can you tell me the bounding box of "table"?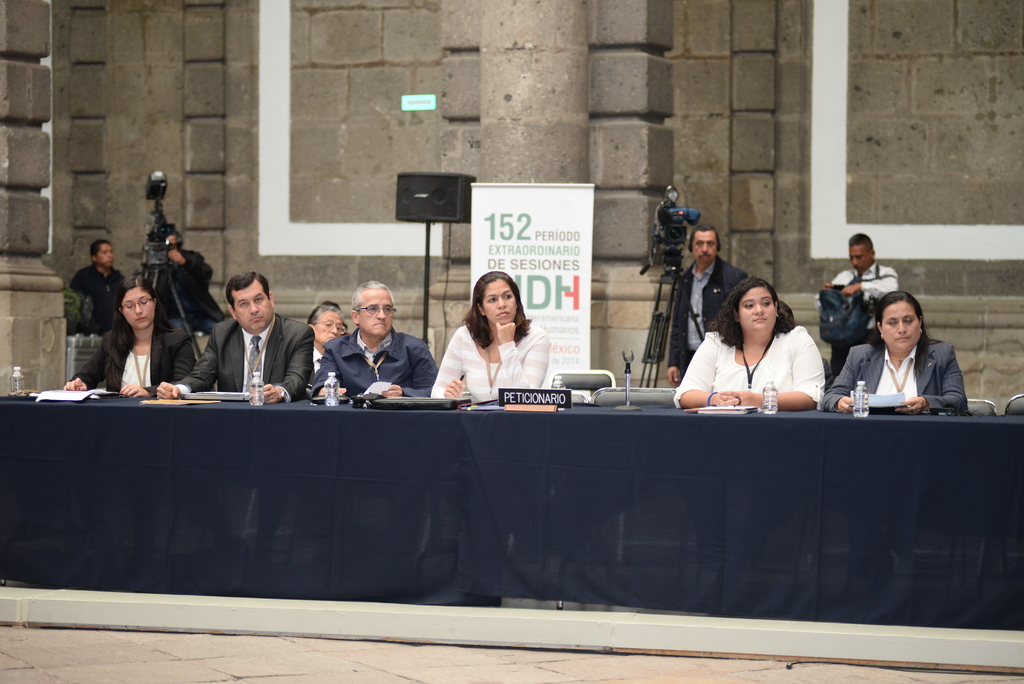
locate(0, 388, 1023, 637).
